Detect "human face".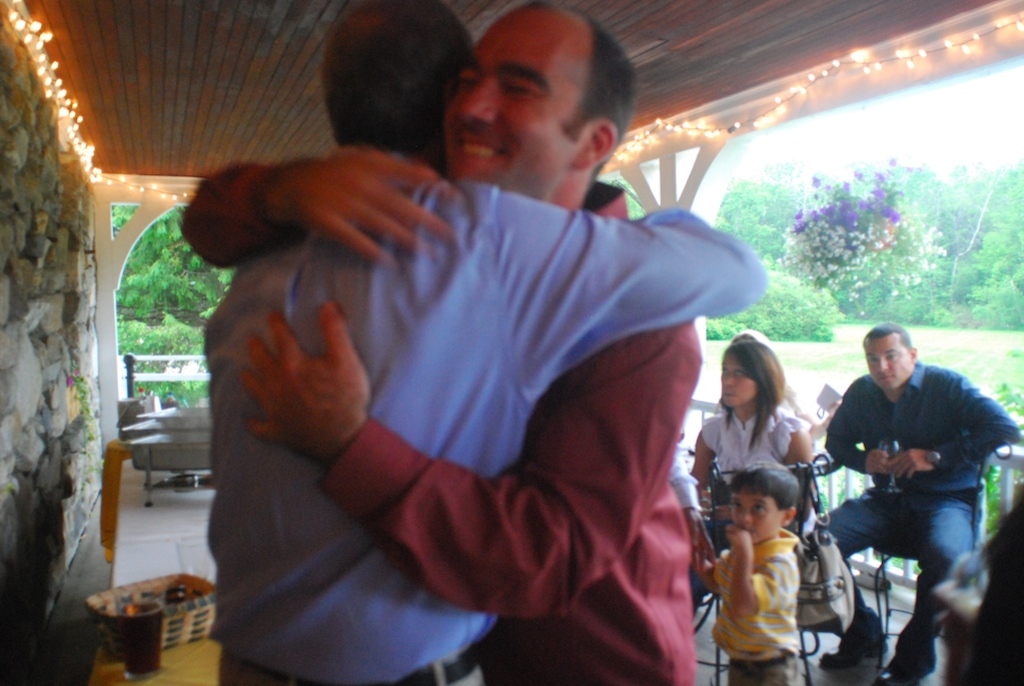
Detected at x1=730, y1=490, x2=786, y2=541.
